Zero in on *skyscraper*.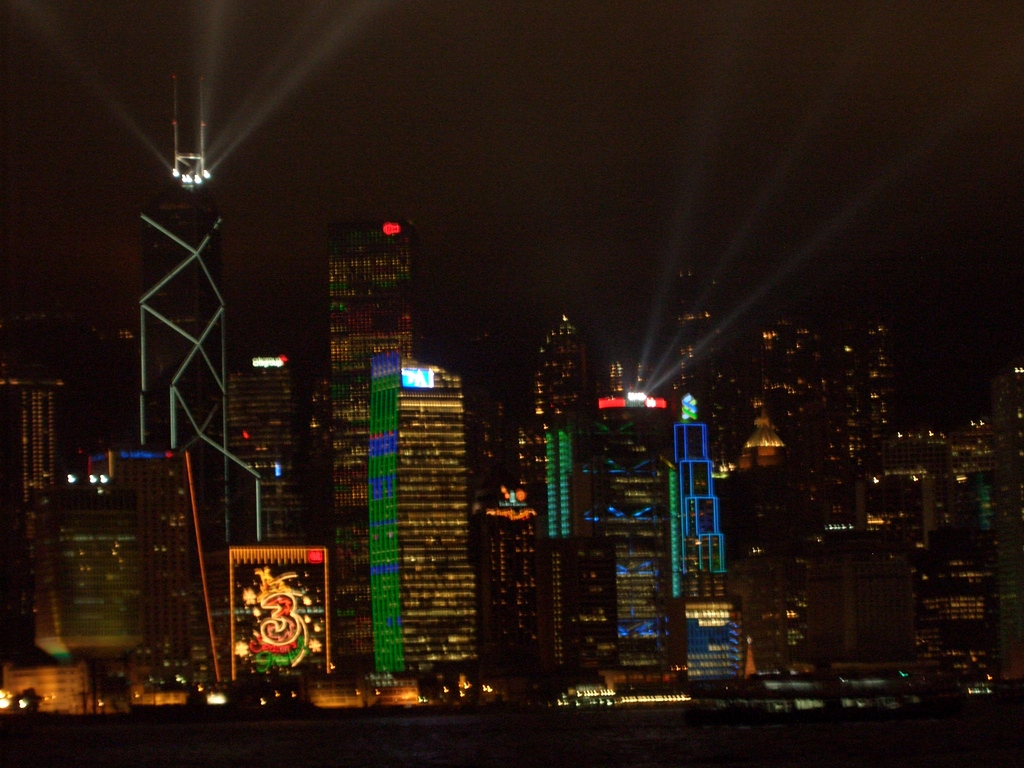
Zeroed in: x1=136, y1=73, x2=232, y2=564.
